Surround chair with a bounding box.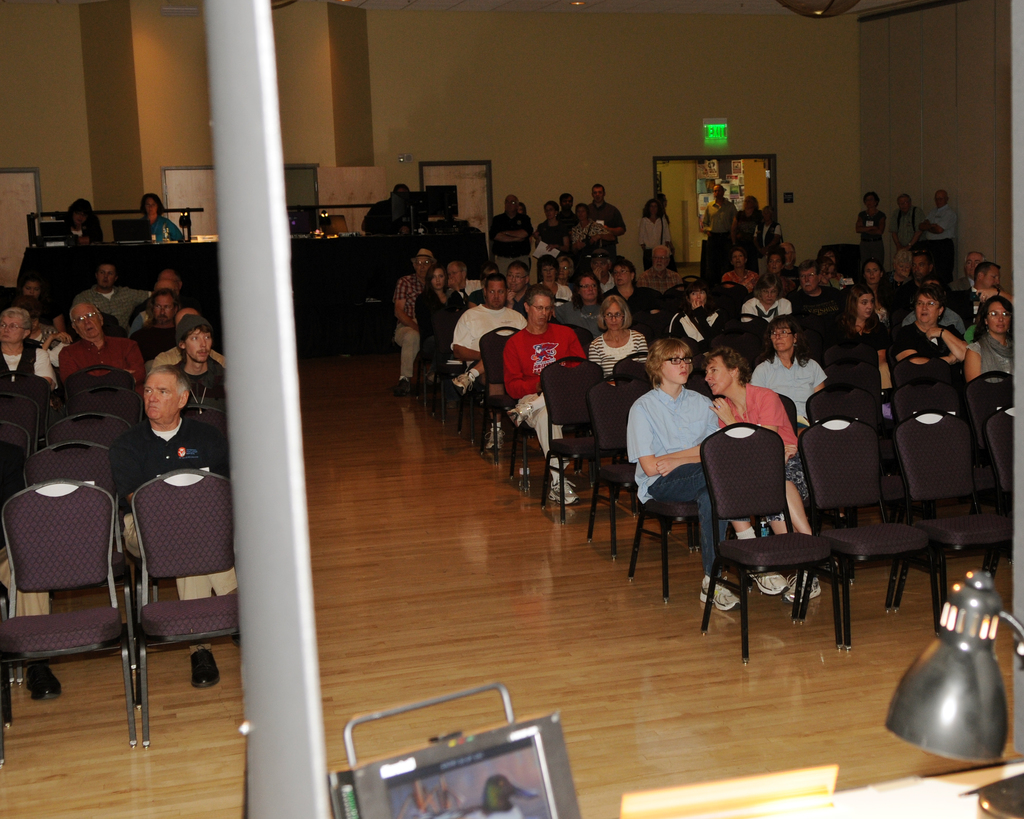
x1=0, y1=392, x2=41, y2=438.
